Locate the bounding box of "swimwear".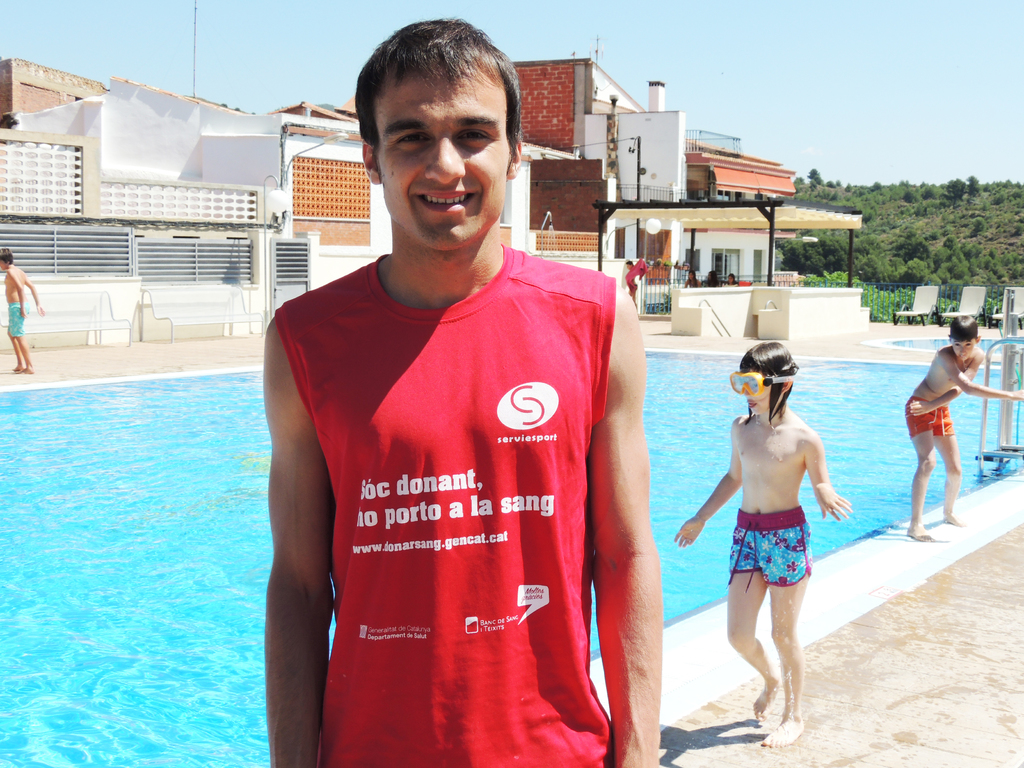
Bounding box: [x1=712, y1=512, x2=820, y2=573].
